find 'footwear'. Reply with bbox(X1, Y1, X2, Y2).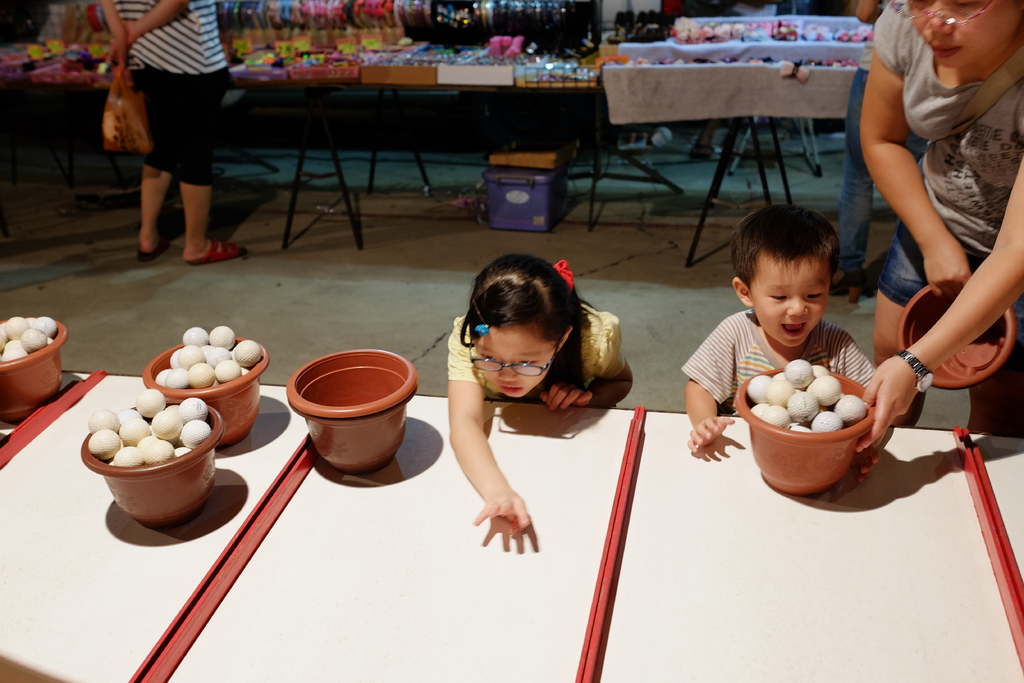
bbox(829, 262, 868, 304).
